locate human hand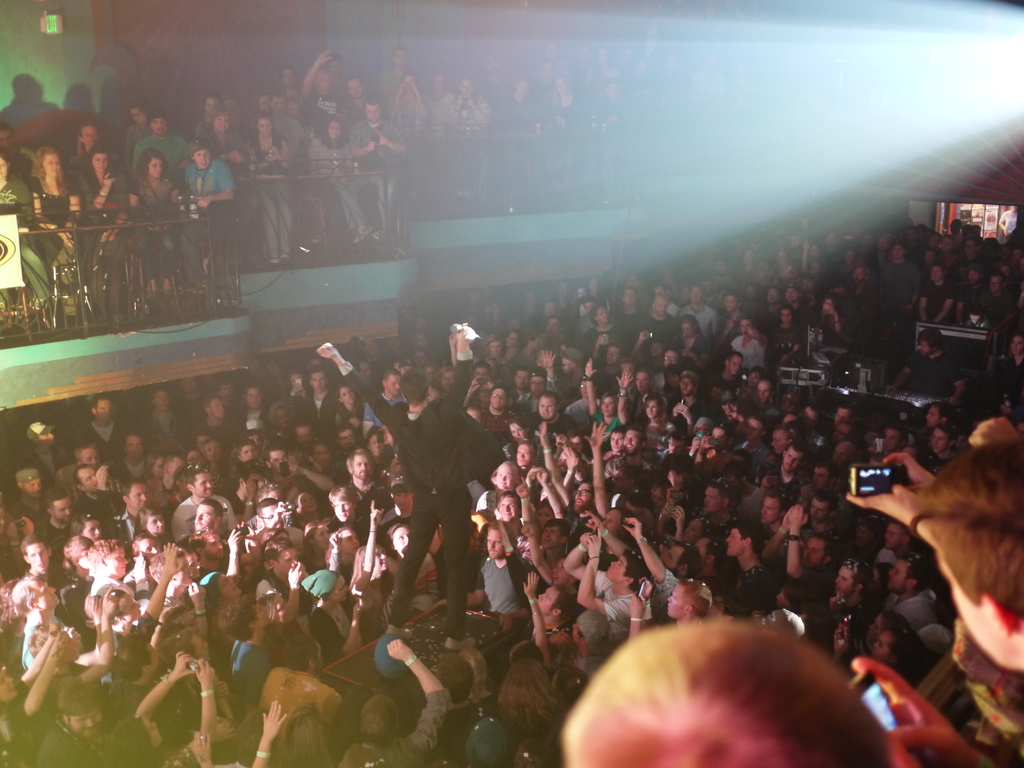
(left=328, top=529, right=343, bottom=549)
